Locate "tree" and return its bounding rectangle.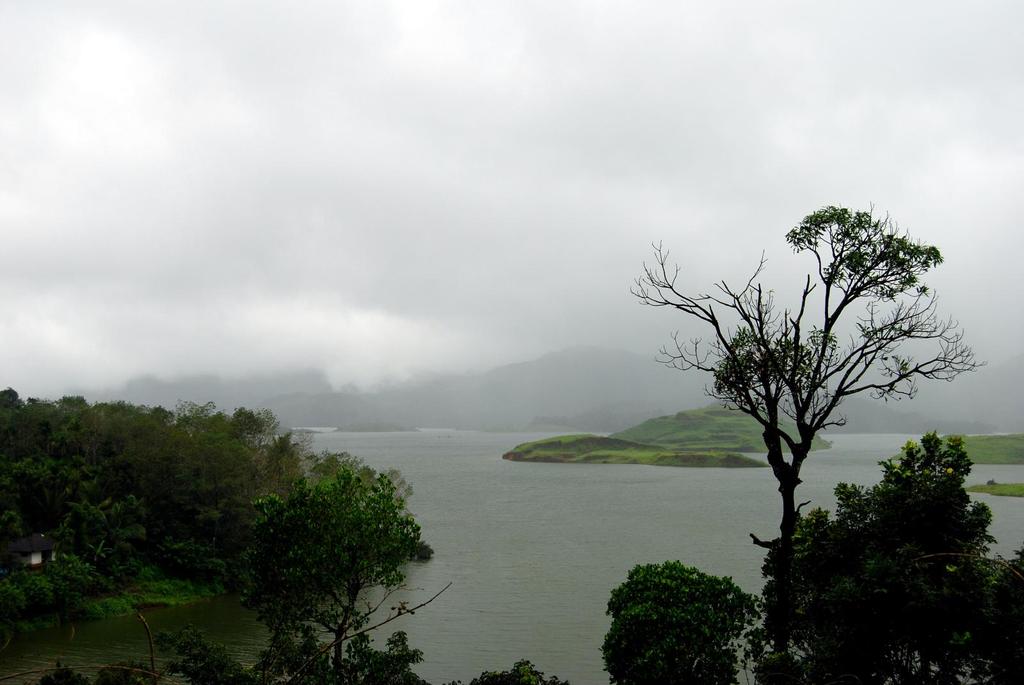
<box>731,430,1023,684</box>.
